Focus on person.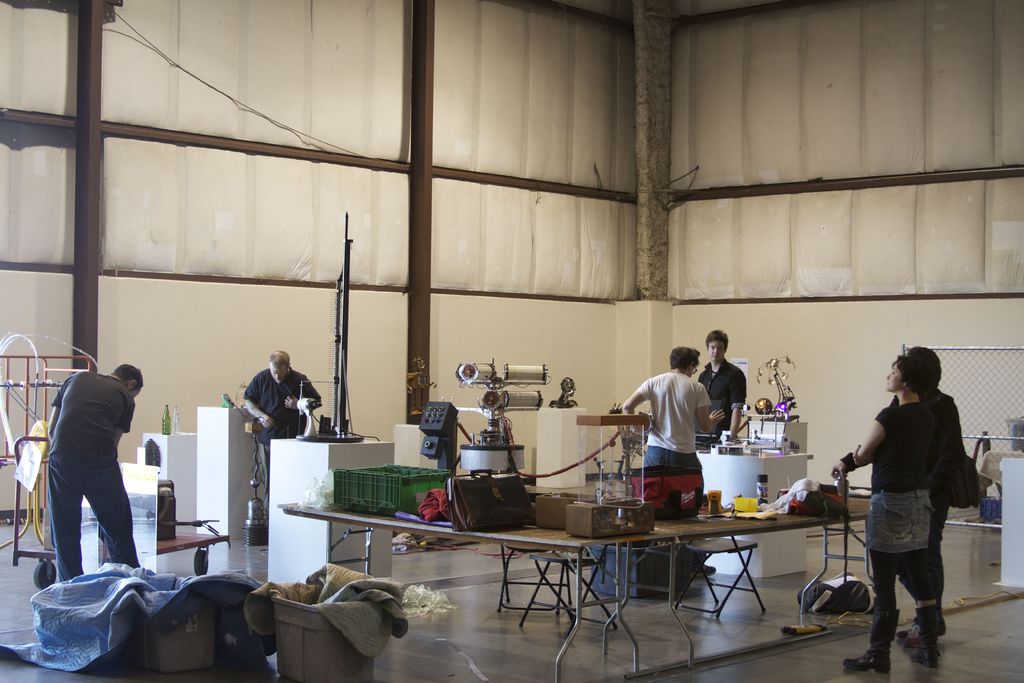
Focused at bbox=(696, 333, 744, 443).
